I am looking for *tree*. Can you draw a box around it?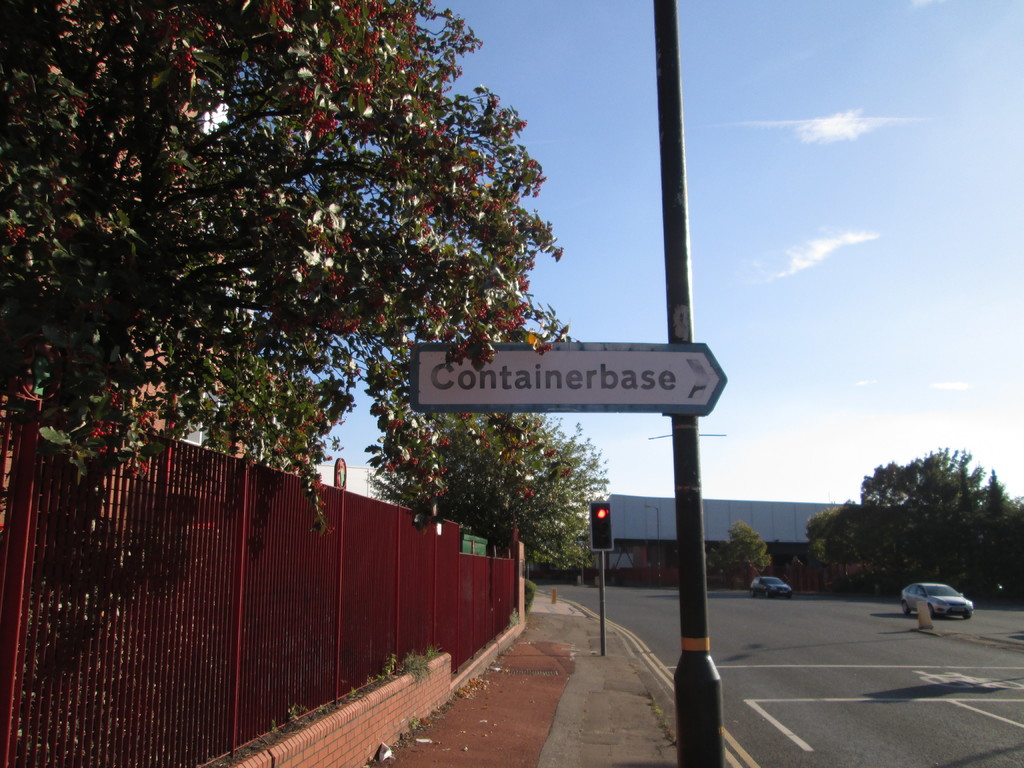
Sure, the bounding box is select_region(369, 396, 613, 582).
